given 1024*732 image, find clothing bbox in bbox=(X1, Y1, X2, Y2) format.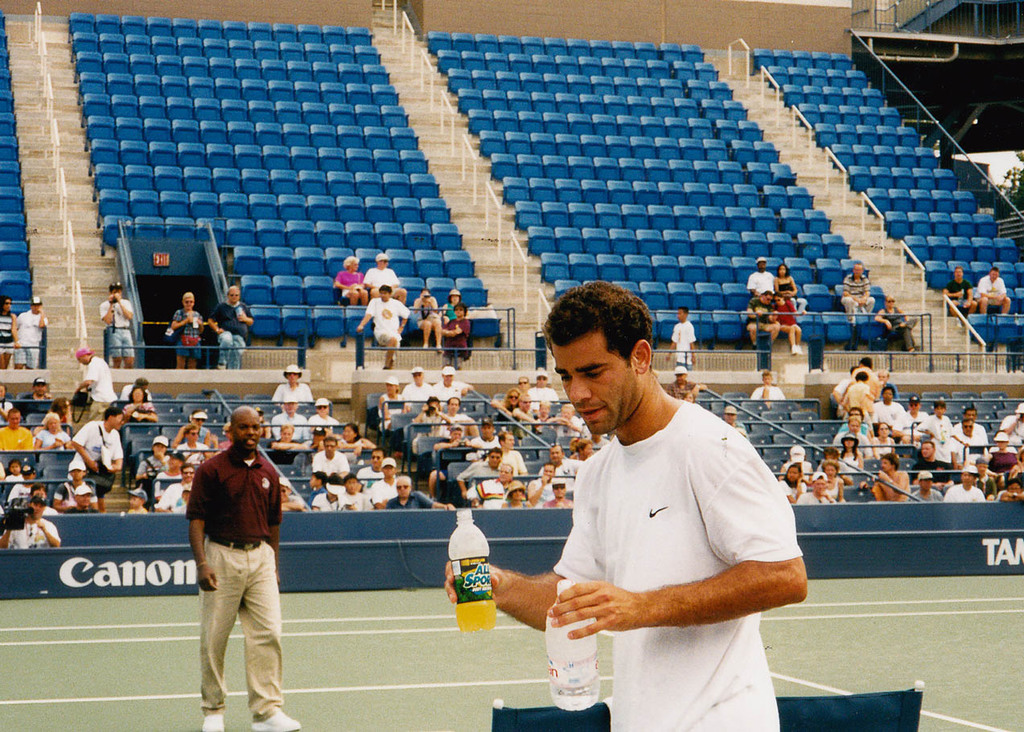
bbox=(976, 273, 1005, 302).
